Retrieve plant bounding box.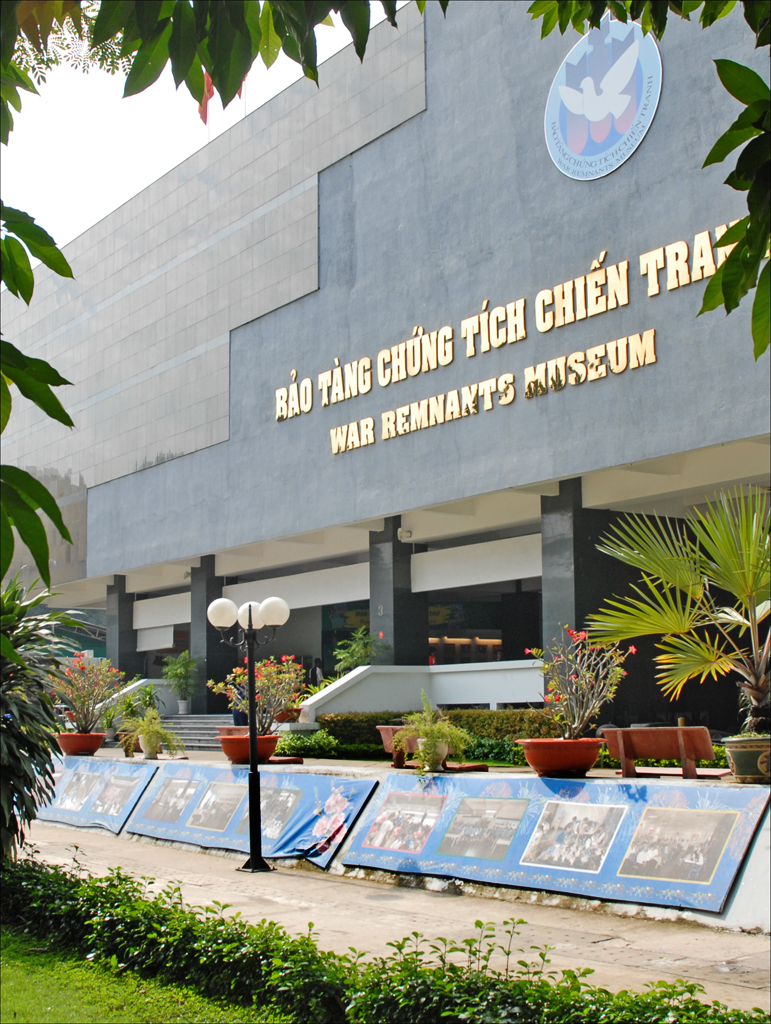
Bounding box: <box>334,623,394,662</box>.
